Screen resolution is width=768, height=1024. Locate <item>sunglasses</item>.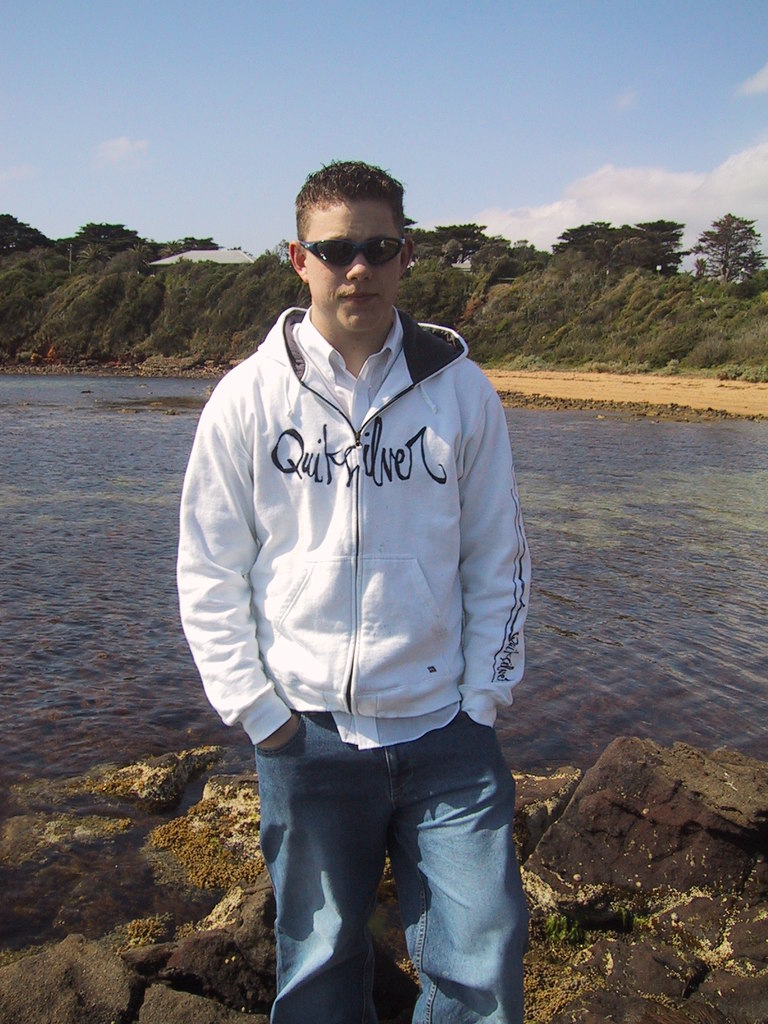
x1=297 y1=236 x2=406 y2=268.
